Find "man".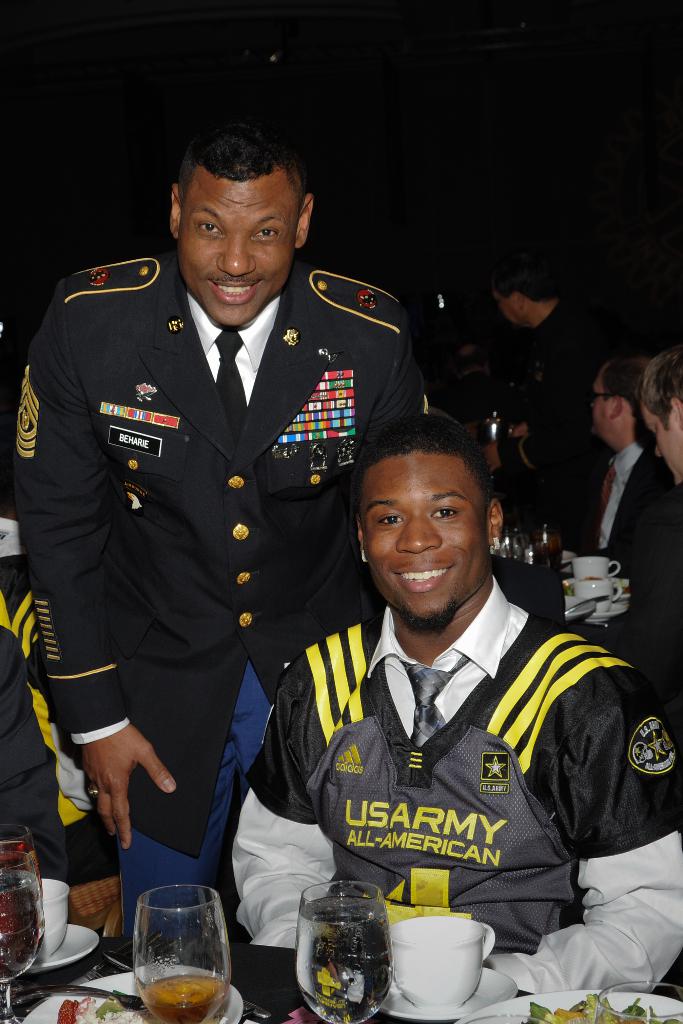
left=572, top=354, right=682, bottom=607.
